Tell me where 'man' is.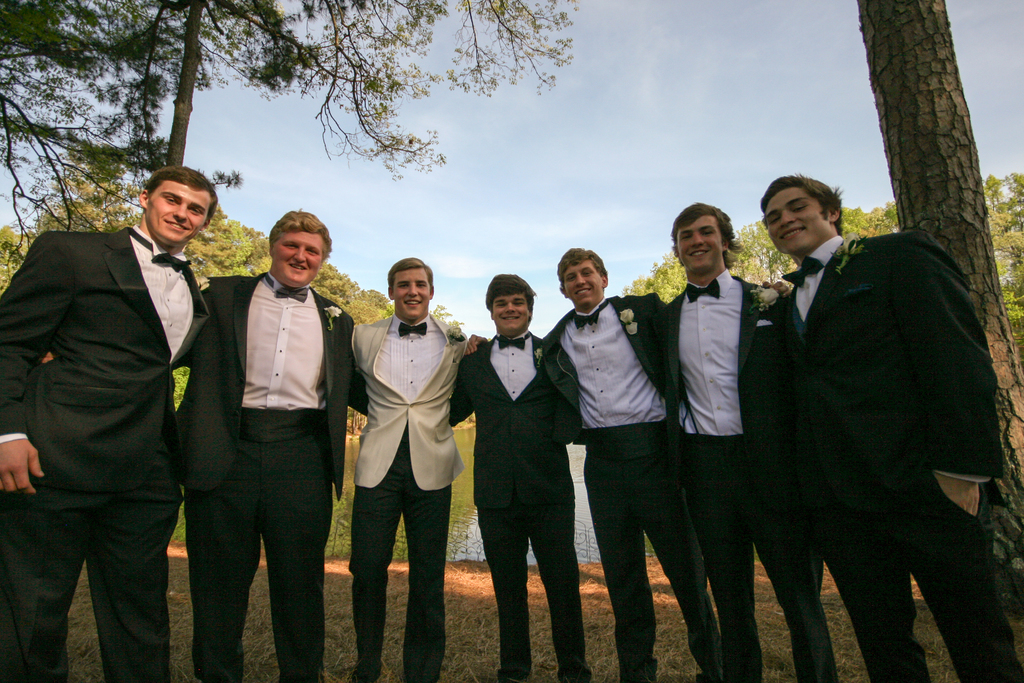
'man' is at <box>769,169,1023,682</box>.
